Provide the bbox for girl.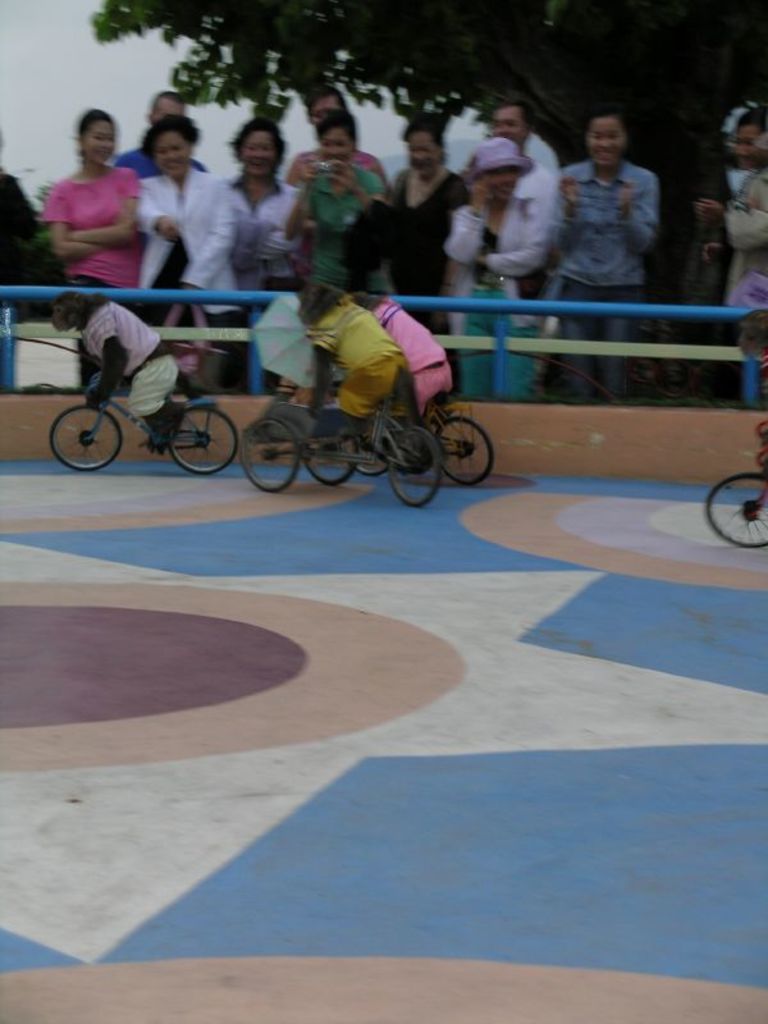
box=[0, 114, 88, 366].
